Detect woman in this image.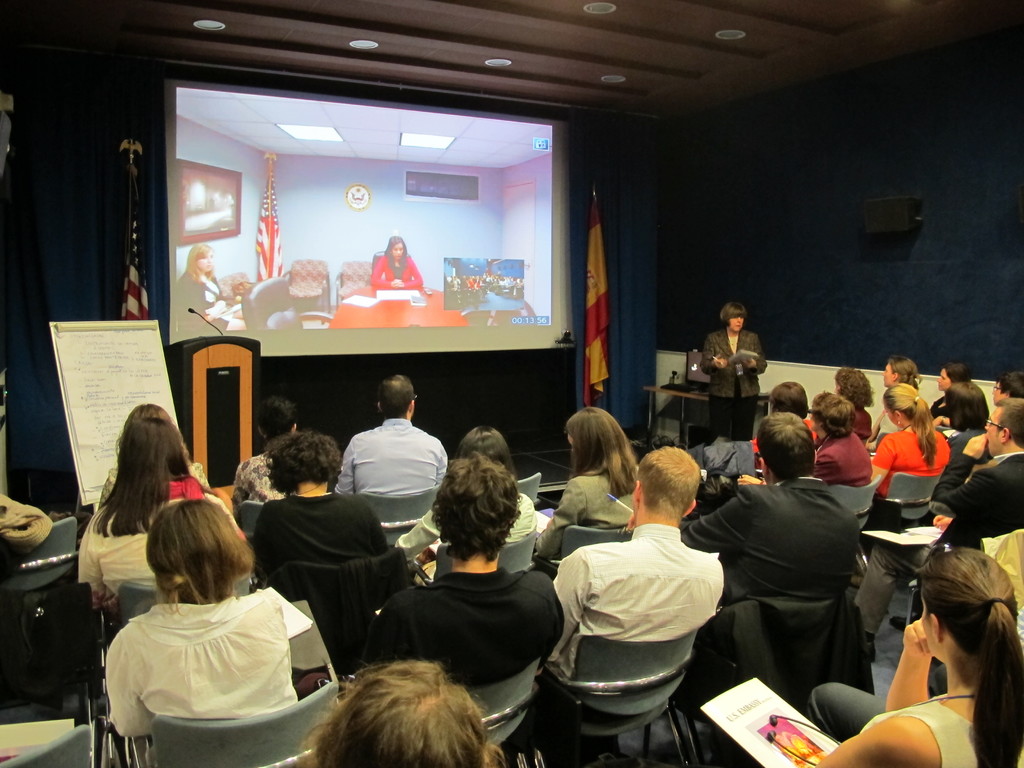
Detection: BBox(371, 236, 424, 289).
